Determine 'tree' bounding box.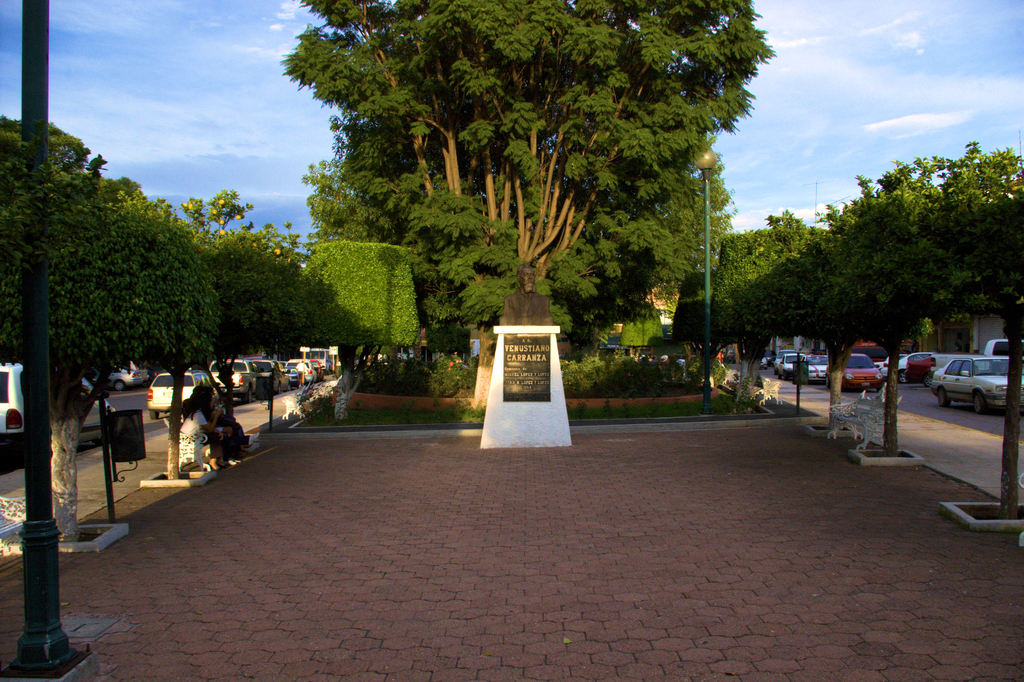
Determined: 300 232 439 425.
